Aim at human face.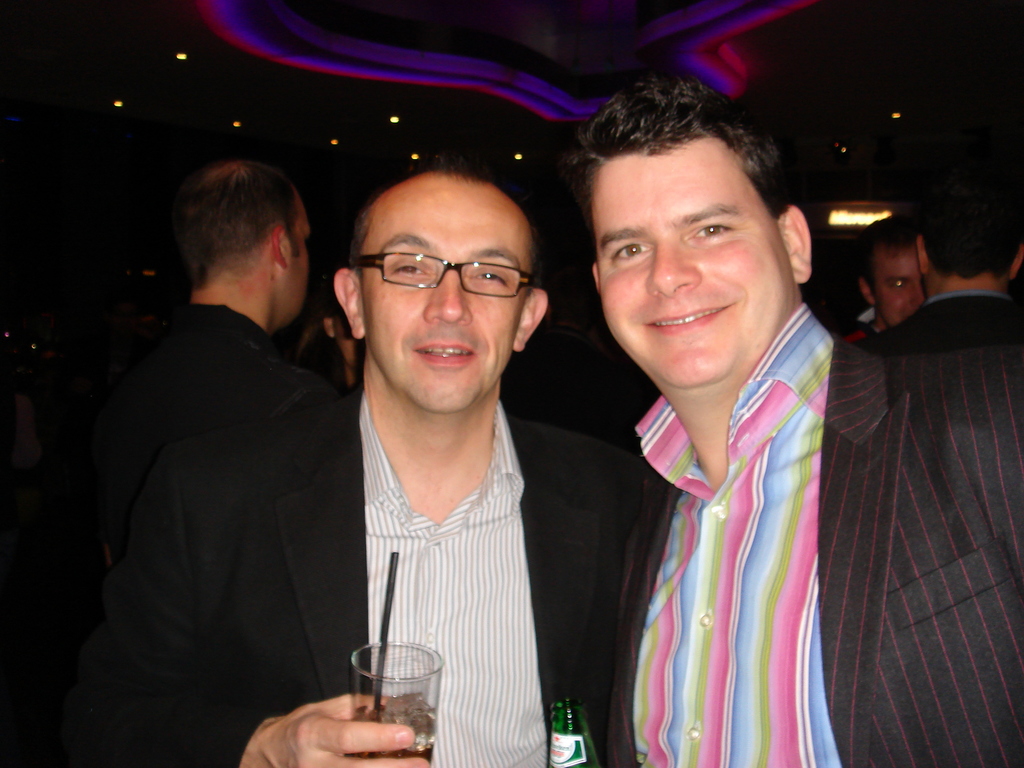
Aimed at {"x1": 289, "y1": 195, "x2": 310, "y2": 314}.
